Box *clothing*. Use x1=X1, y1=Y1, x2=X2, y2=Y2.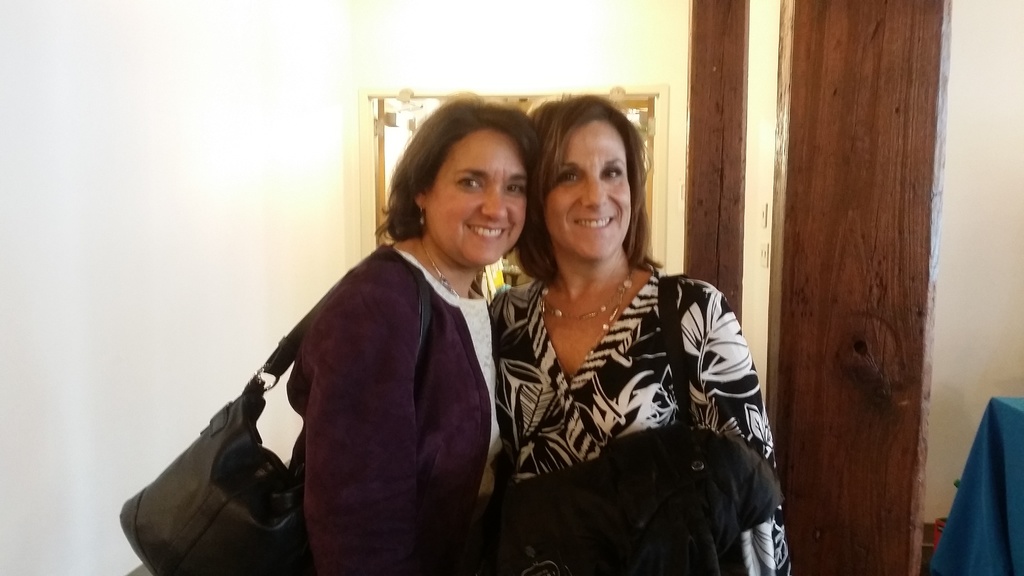
x1=282, y1=244, x2=500, y2=575.
